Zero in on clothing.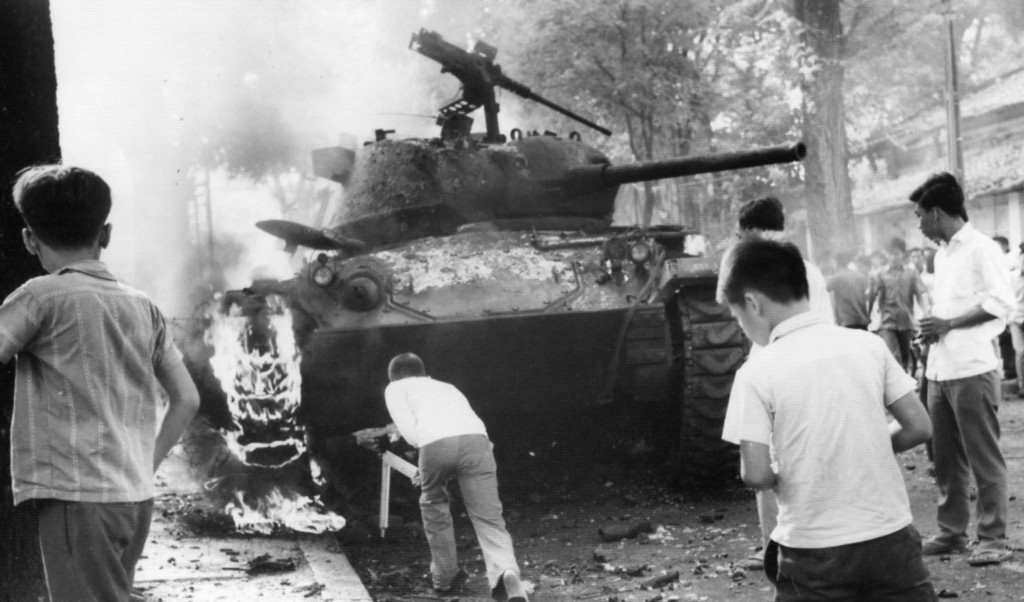
Zeroed in: box=[724, 309, 940, 601].
